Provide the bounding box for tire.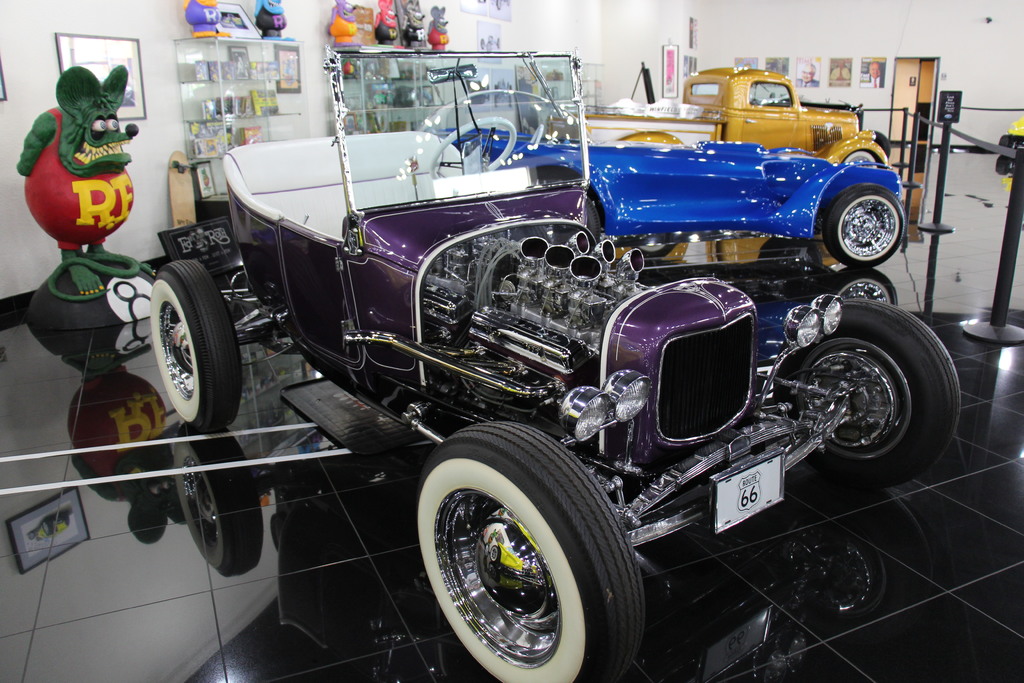
l=822, t=183, r=907, b=268.
